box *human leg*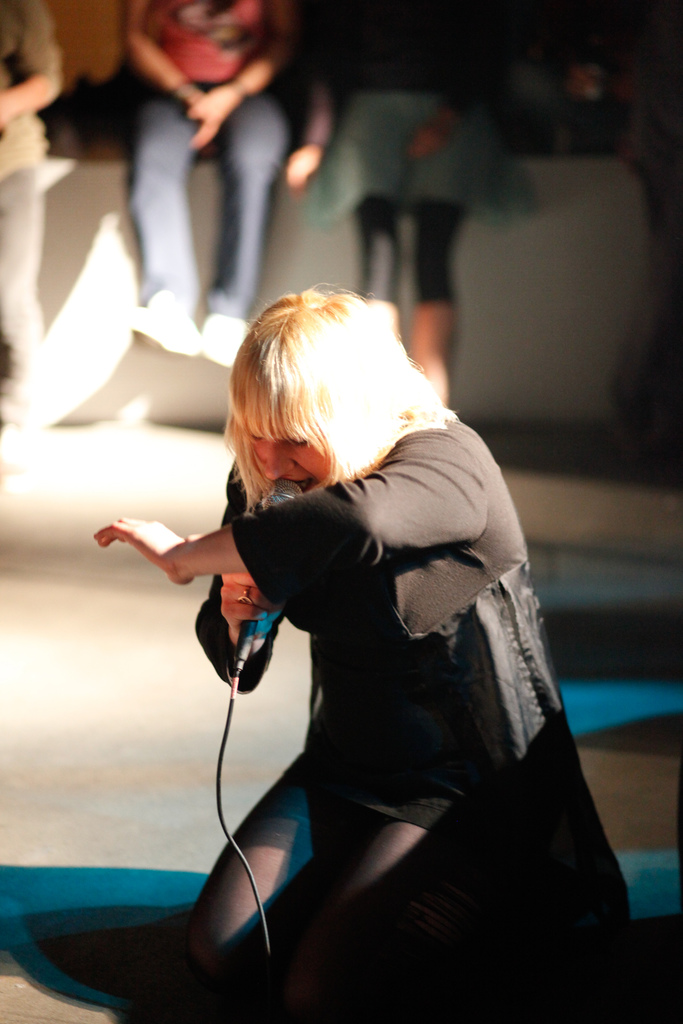
bbox=(407, 144, 474, 413)
